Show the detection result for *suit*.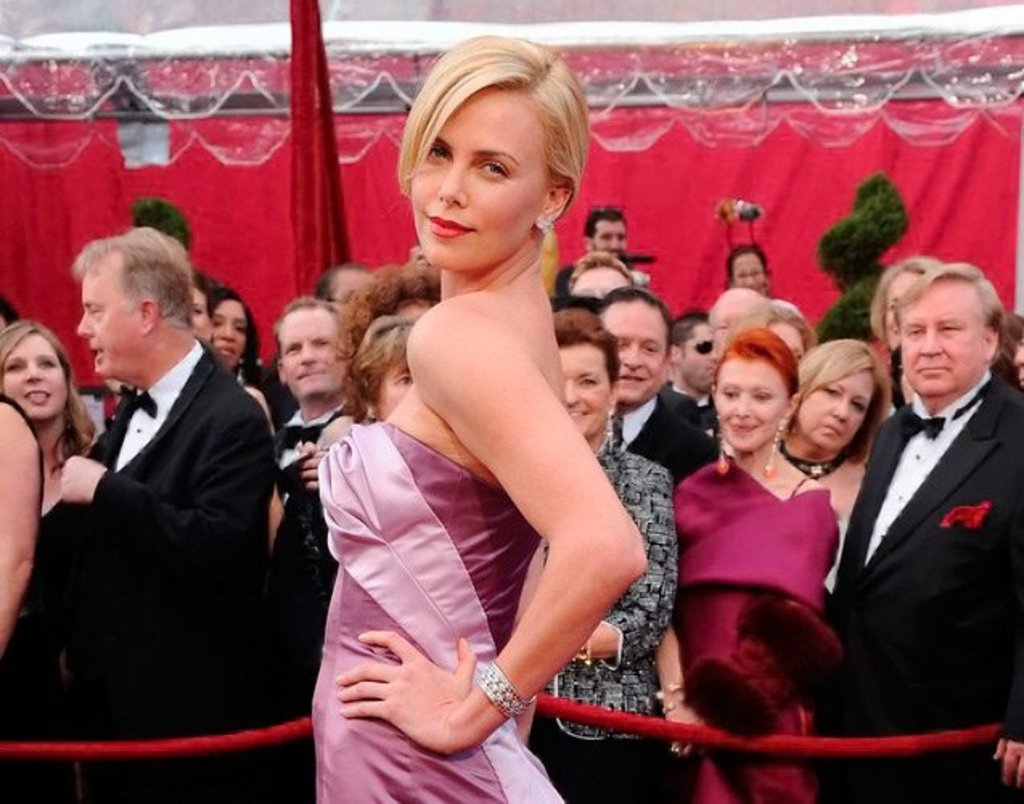
[821, 362, 1022, 802].
